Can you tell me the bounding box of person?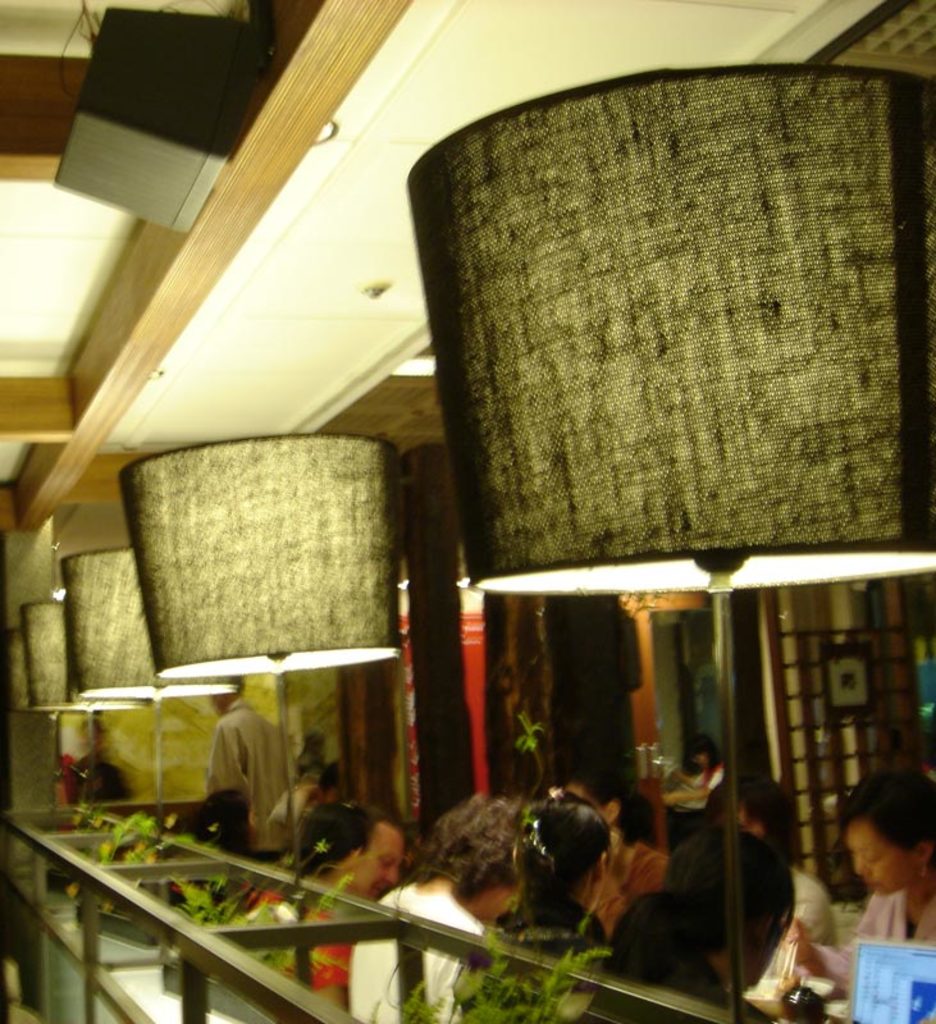
select_region(165, 682, 306, 877).
